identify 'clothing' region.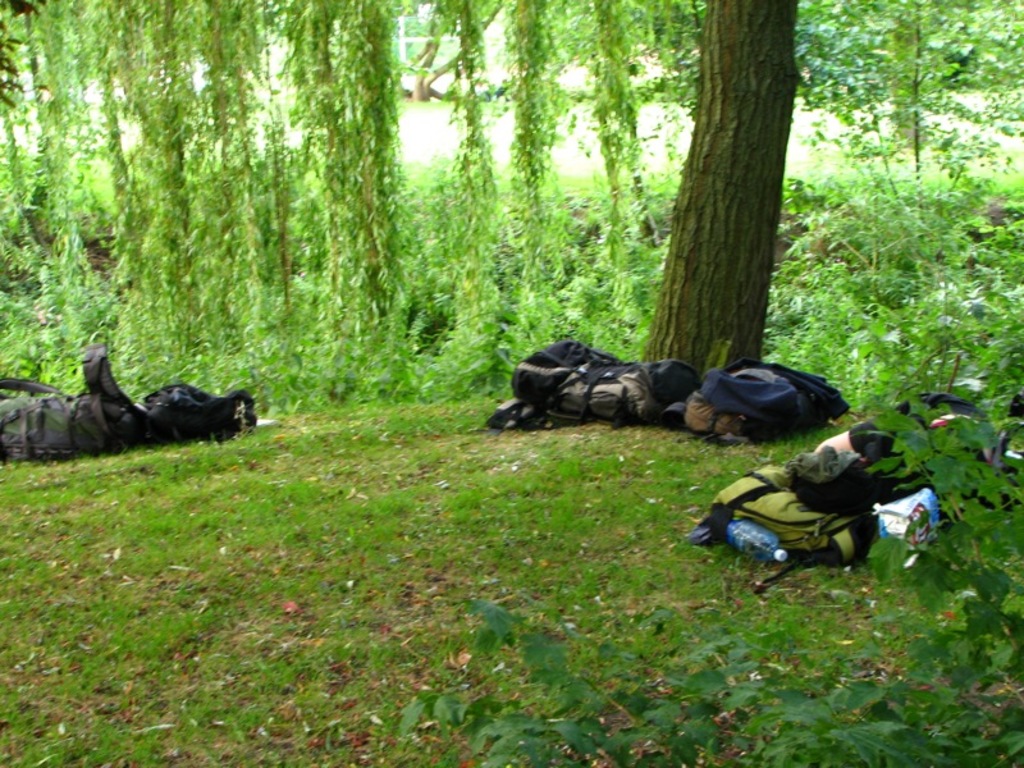
Region: locate(847, 389, 1001, 463).
